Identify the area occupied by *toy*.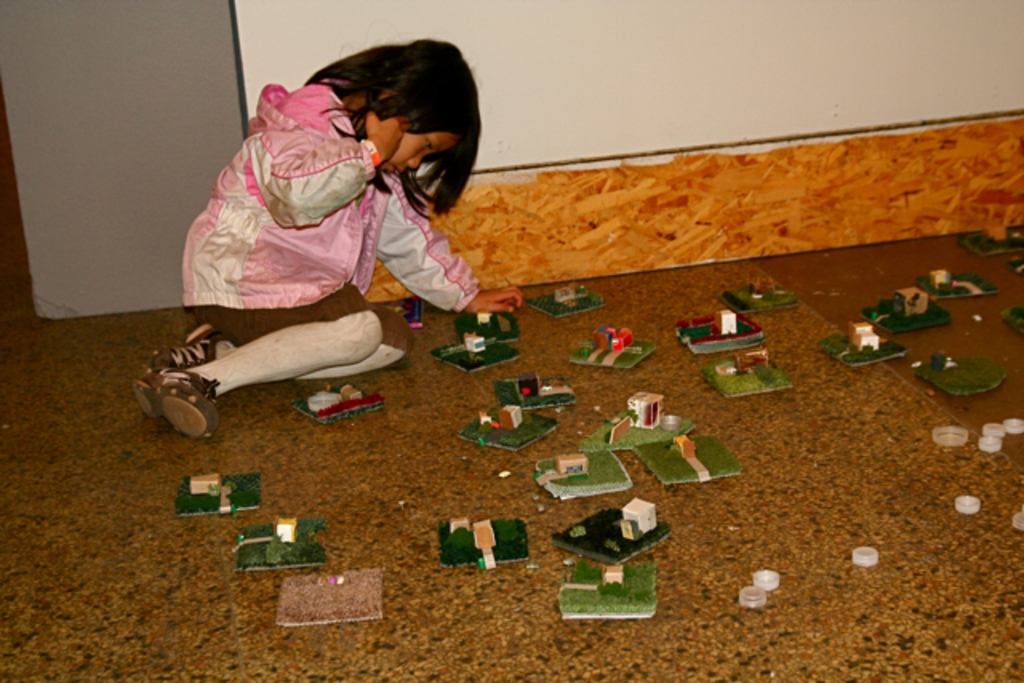
Area: rect(434, 330, 512, 371).
